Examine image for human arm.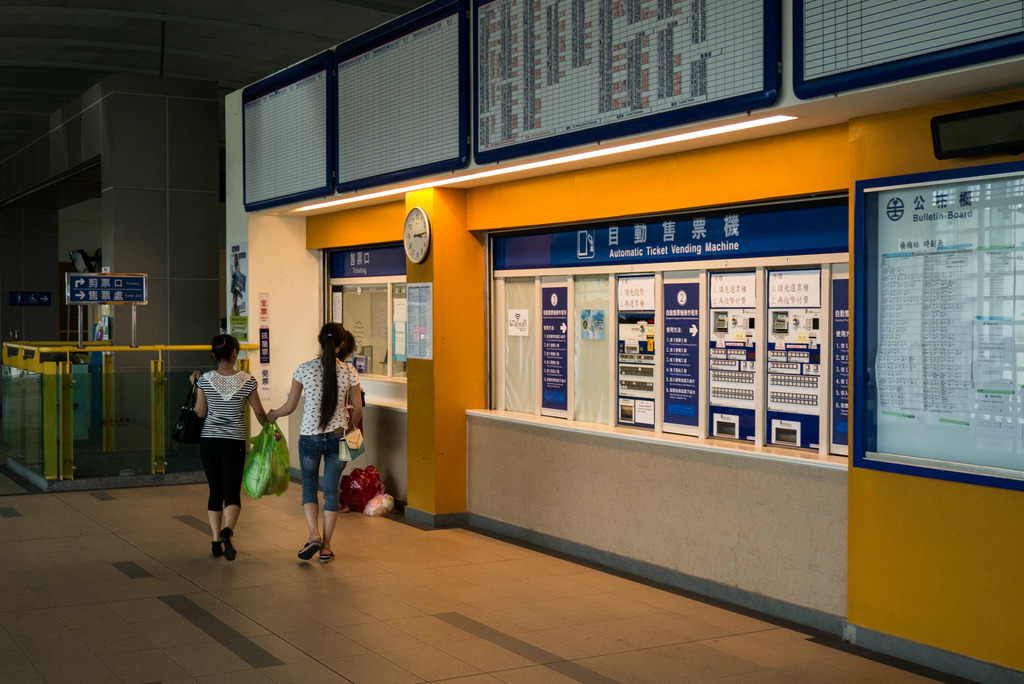
Examination result: x1=196, y1=373, x2=212, y2=418.
